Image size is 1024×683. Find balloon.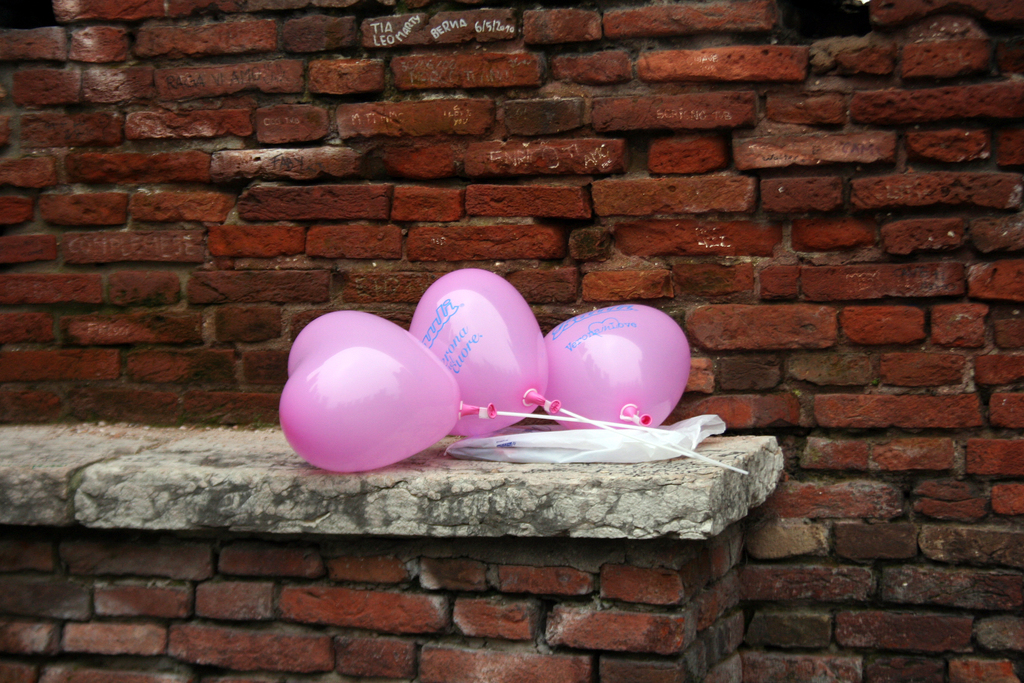
[405, 264, 564, 437].
